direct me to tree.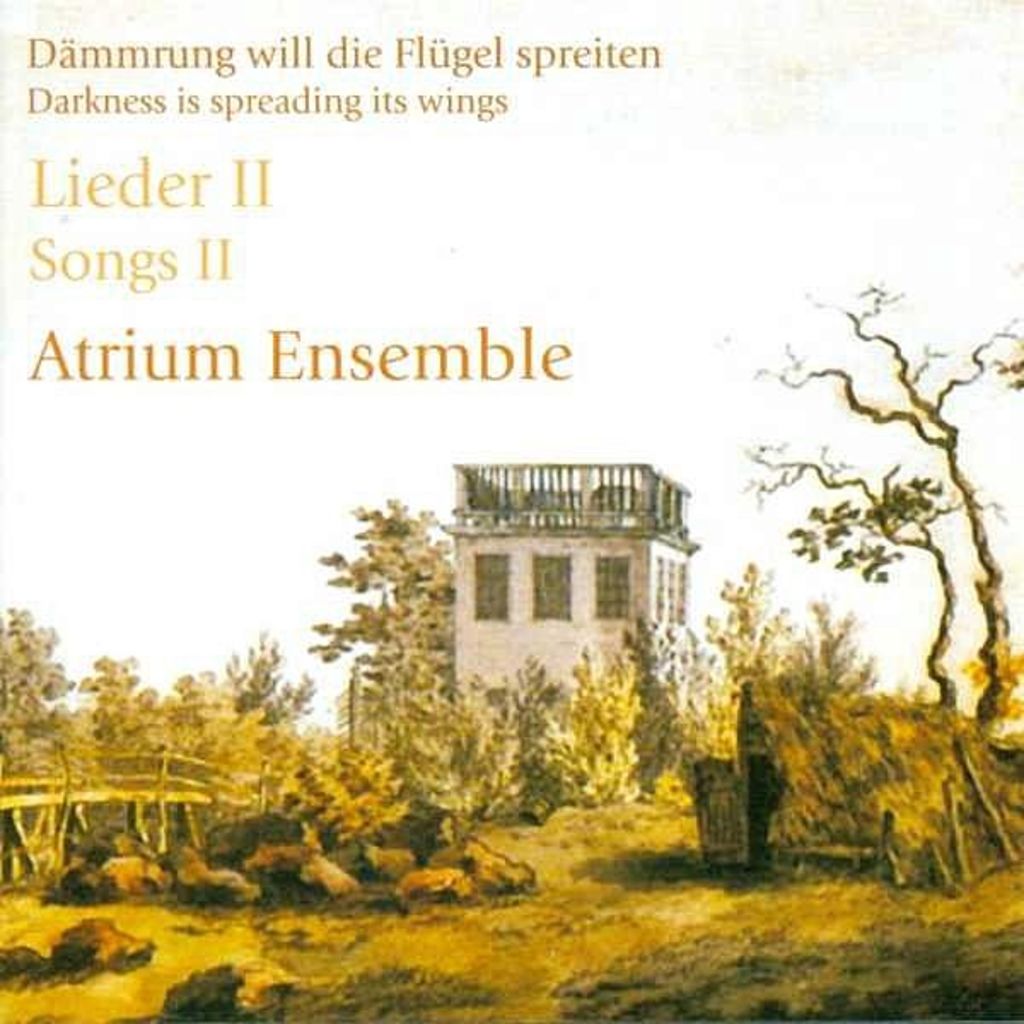
Direction: BBox(230, 626, 329, 737).
